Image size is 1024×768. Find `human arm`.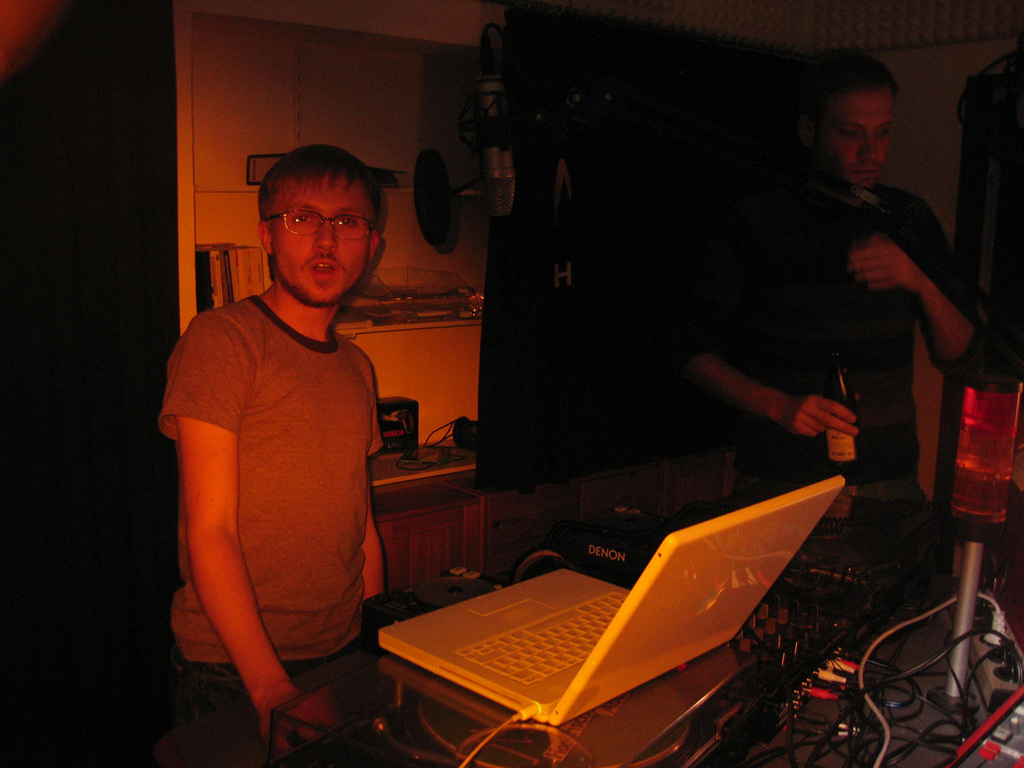
[683, 224, 873, 444].
